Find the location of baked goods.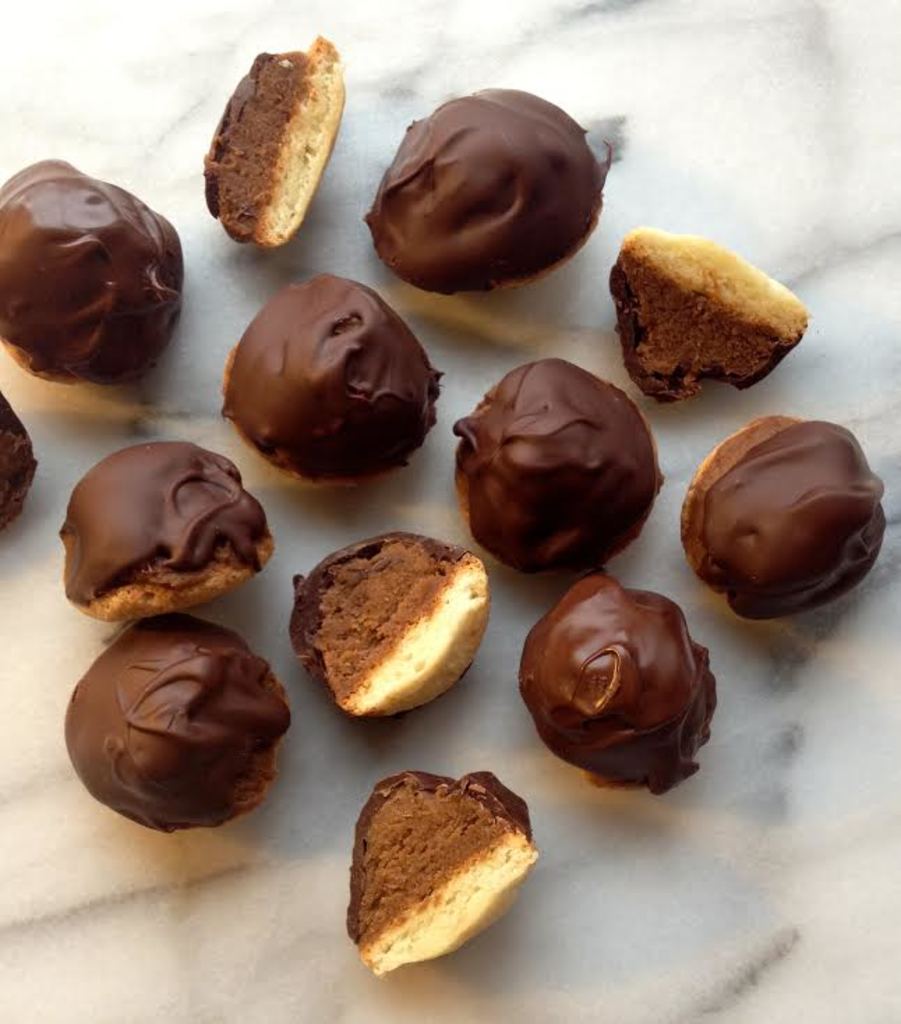
Location: Rect(205, 29, 343, 253).
